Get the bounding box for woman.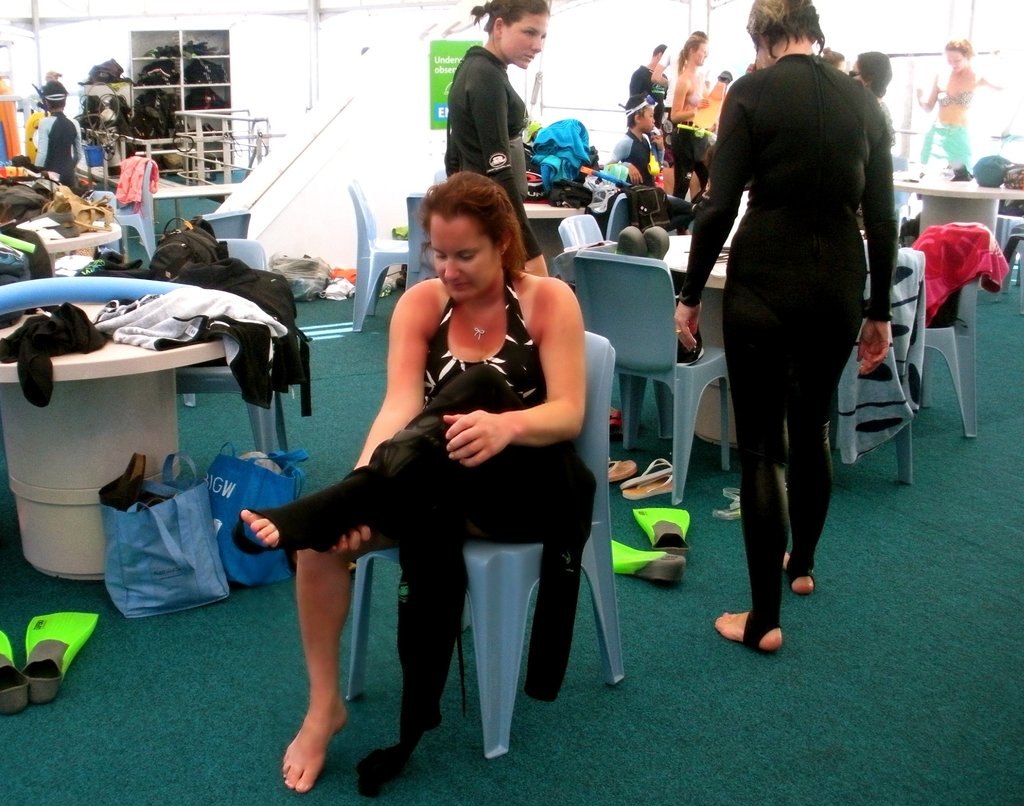
box=[278, 166, 577, 782].
